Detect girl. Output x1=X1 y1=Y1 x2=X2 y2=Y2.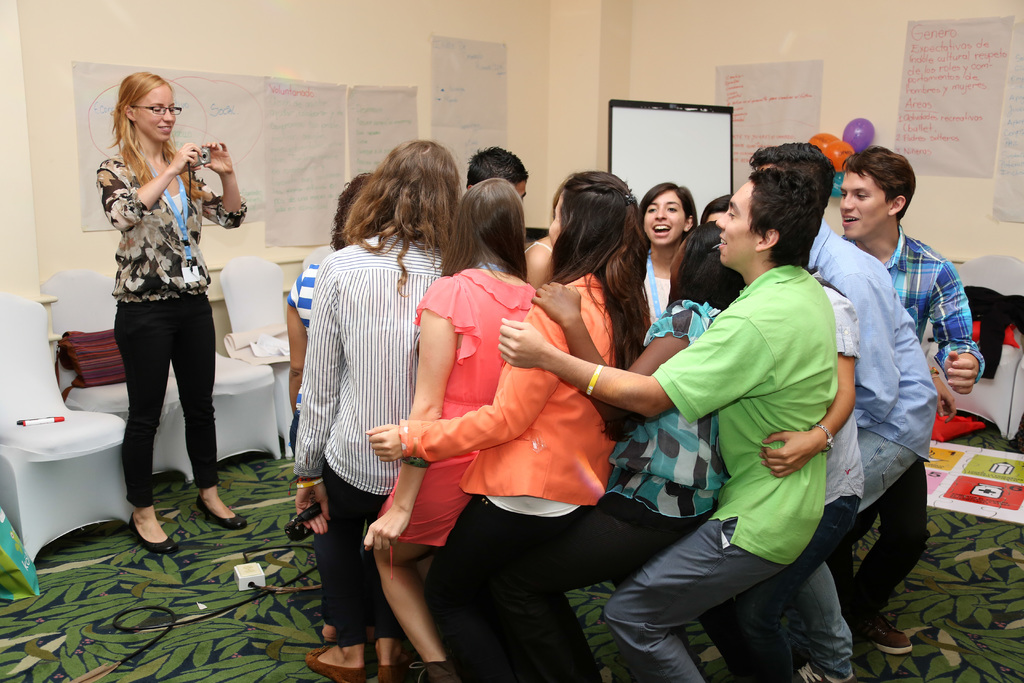
x1=541 y1=224 x2=758 y2=682.
